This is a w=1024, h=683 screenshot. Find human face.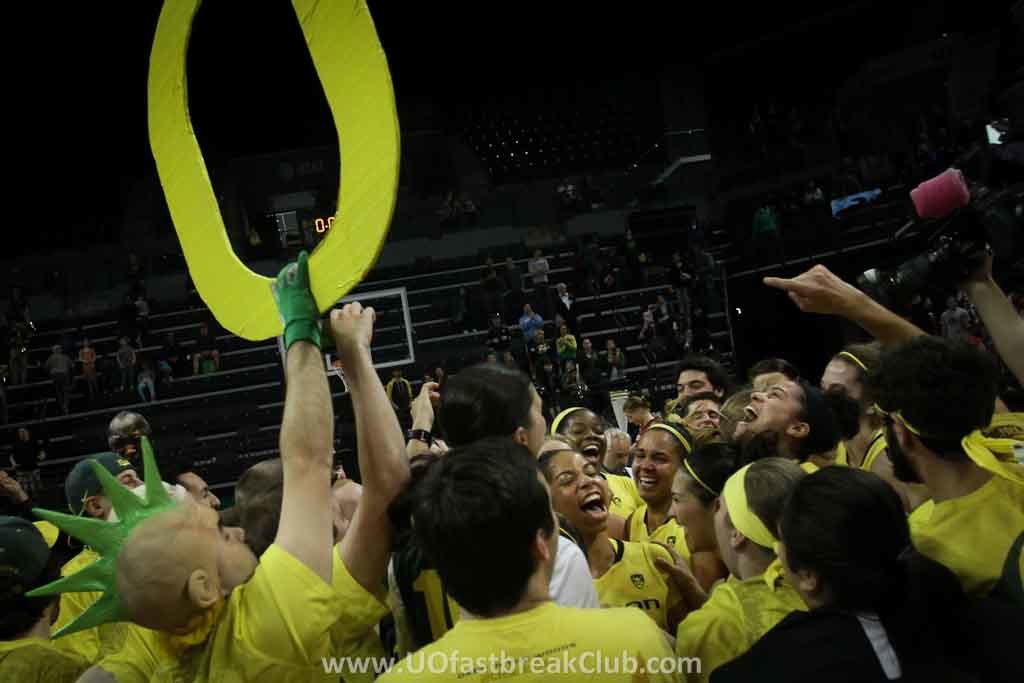
Bounding box: BBox(525, 385, 551, 458).
